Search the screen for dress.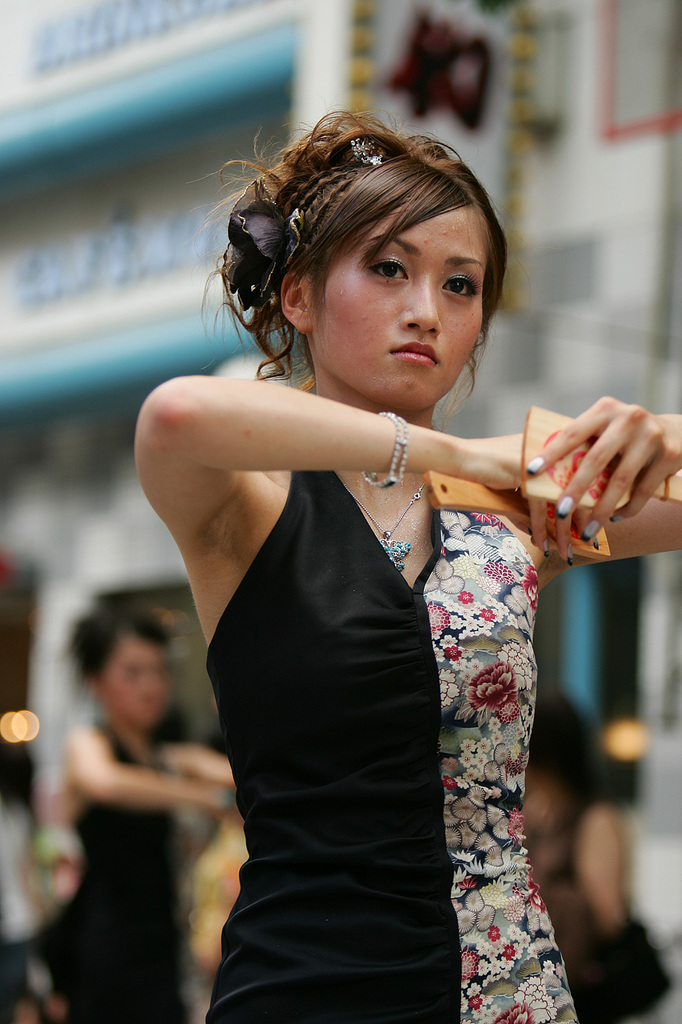
Found at [left=192, top=424, right=595, bottom=1023].
